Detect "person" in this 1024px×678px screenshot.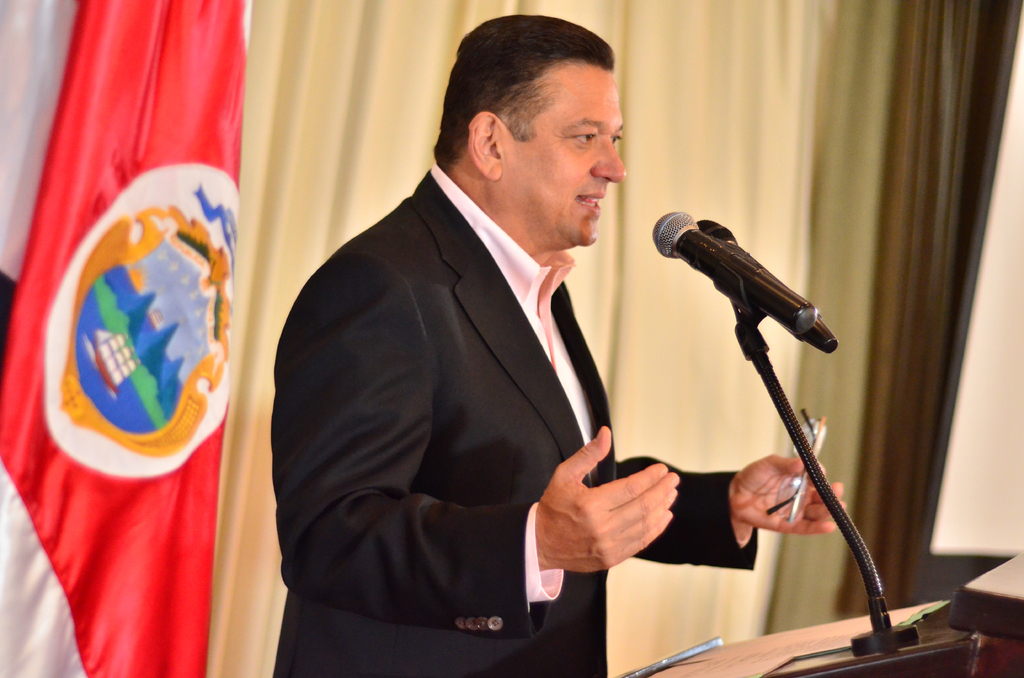
Detection: Rect(264, 6, 837, 666).
